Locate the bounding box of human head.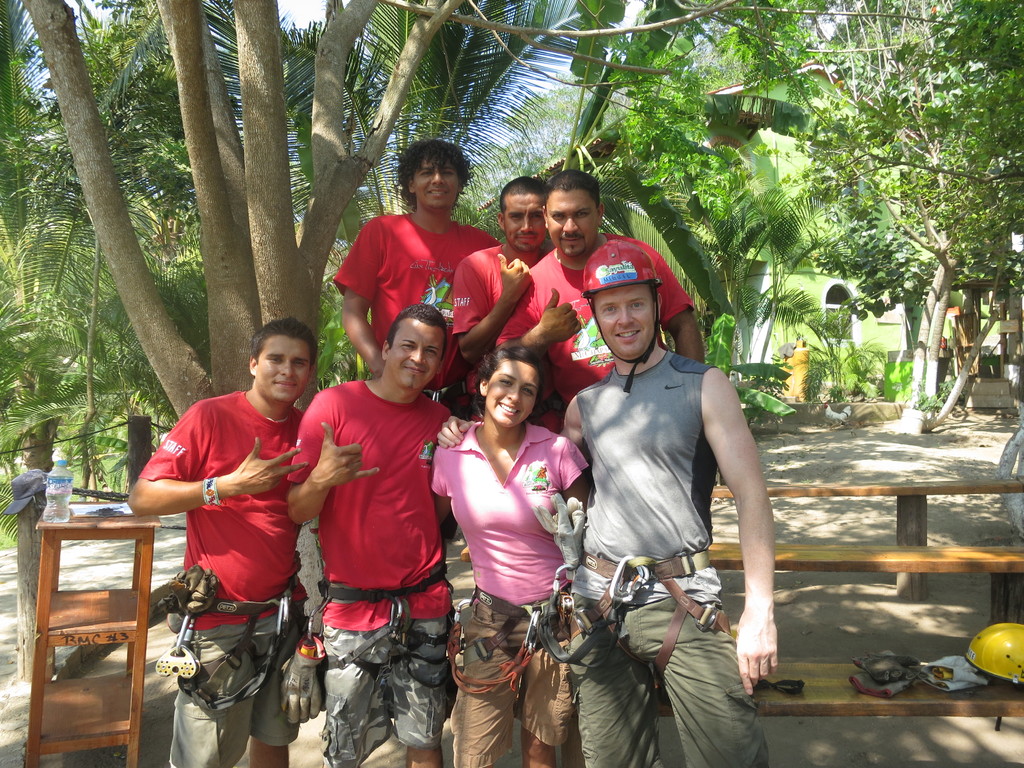
Bounding box: 404:136:463:212.
